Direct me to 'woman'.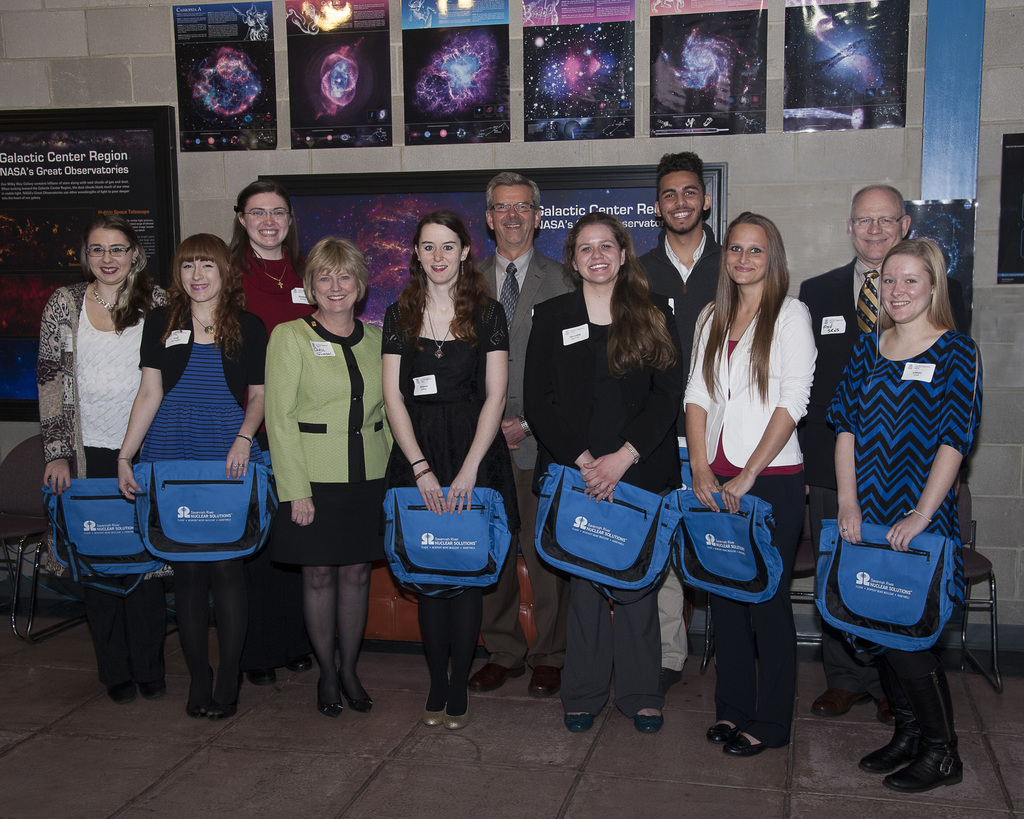
Direction: region(522, 211, 684, 734).
